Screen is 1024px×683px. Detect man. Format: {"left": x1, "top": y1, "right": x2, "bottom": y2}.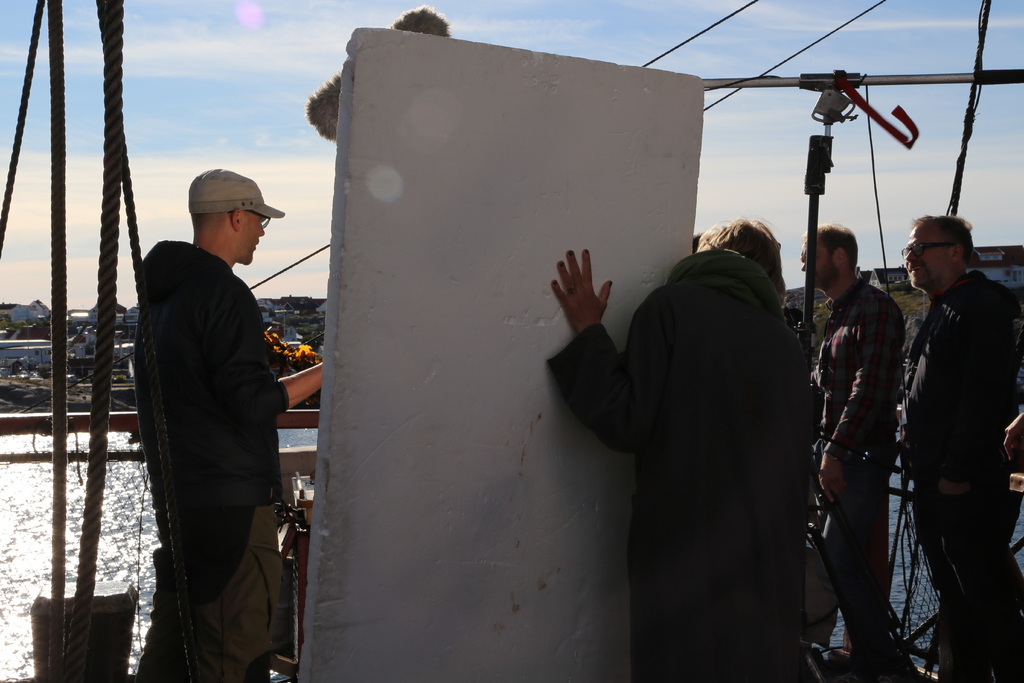
{"left": 908, "top": 213, "right": 1023, "bottom": 682}.
